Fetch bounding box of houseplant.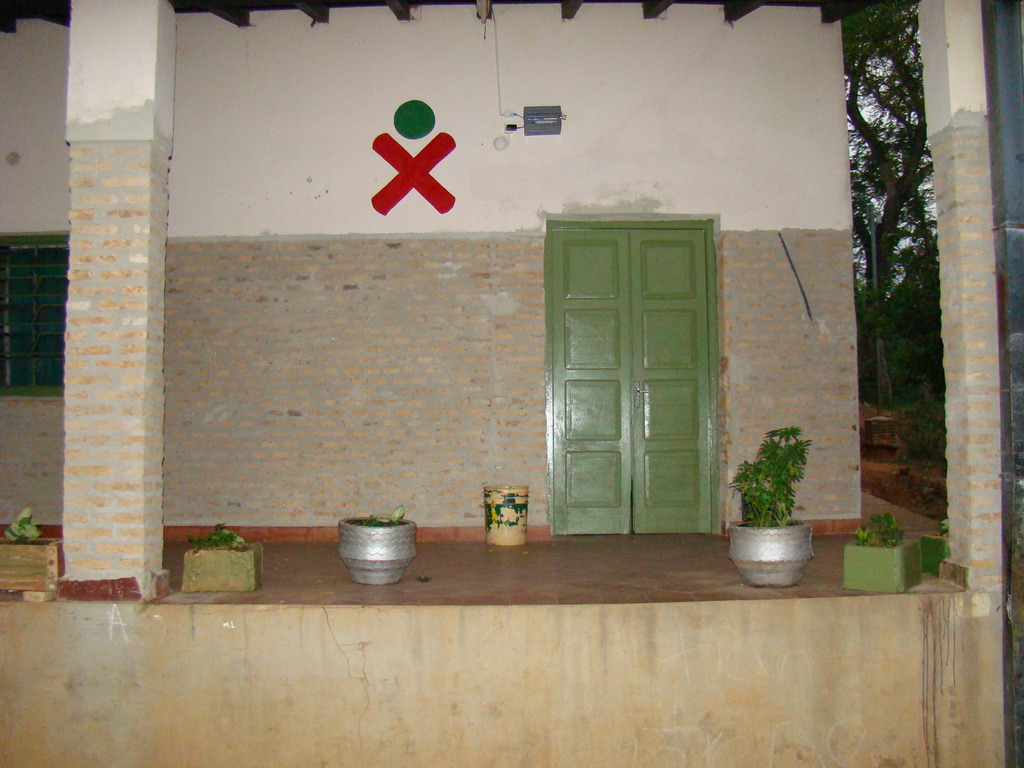
Bbox: select_region(333, 502, 422, 586).
